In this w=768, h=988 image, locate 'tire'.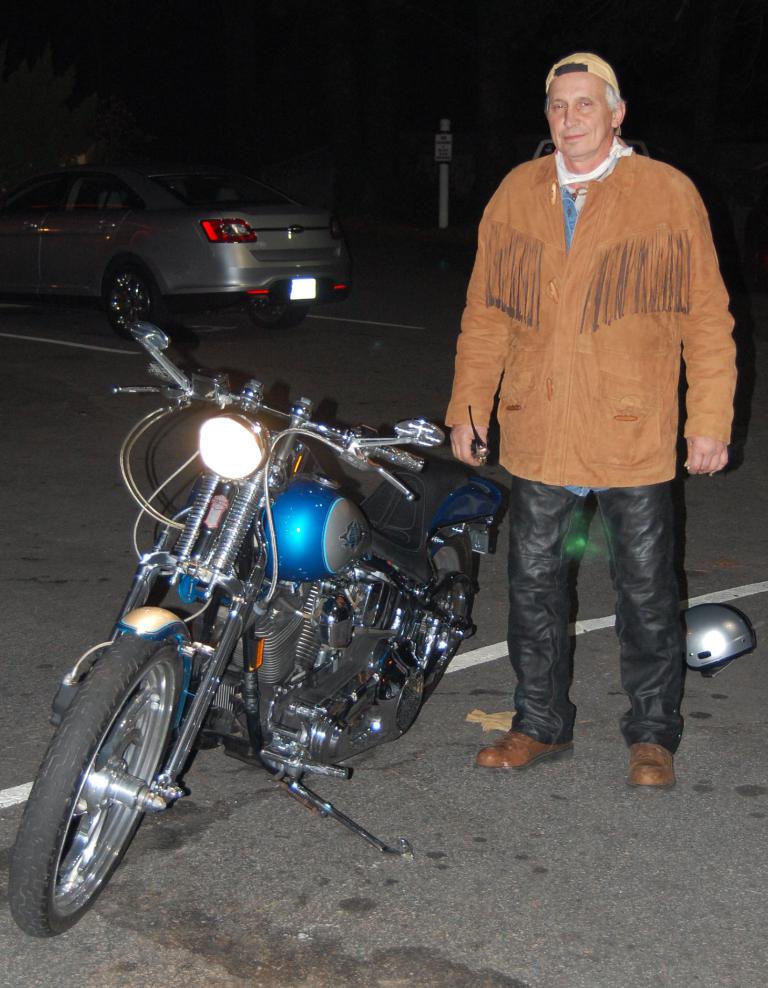
Bounding box: l=28, t=651, r=177, b=937.
